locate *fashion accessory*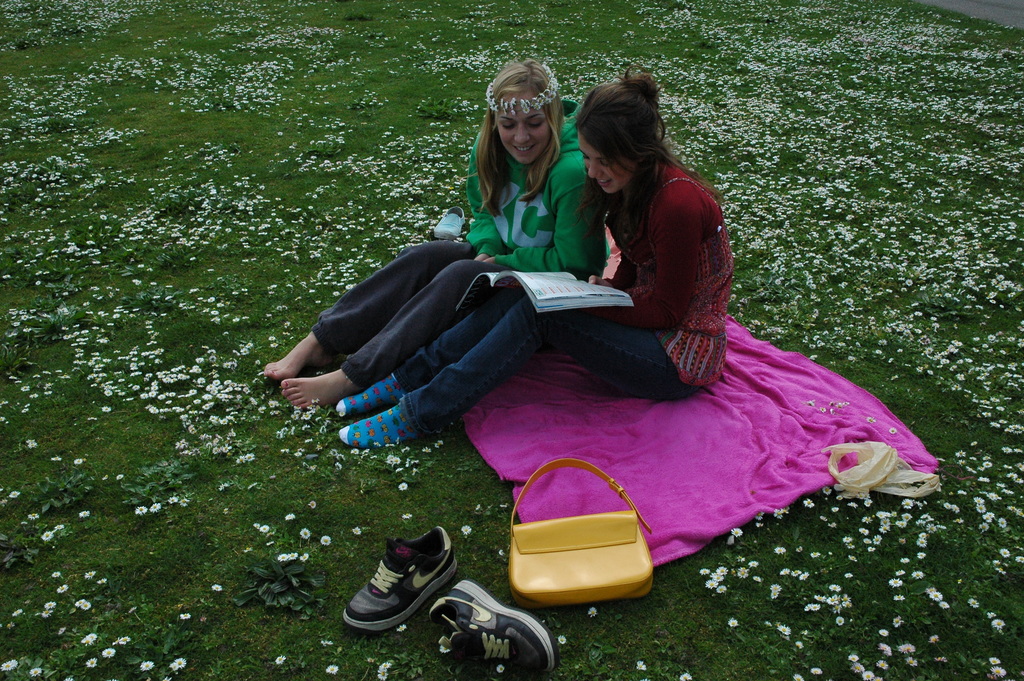
[428,574,559,666]
